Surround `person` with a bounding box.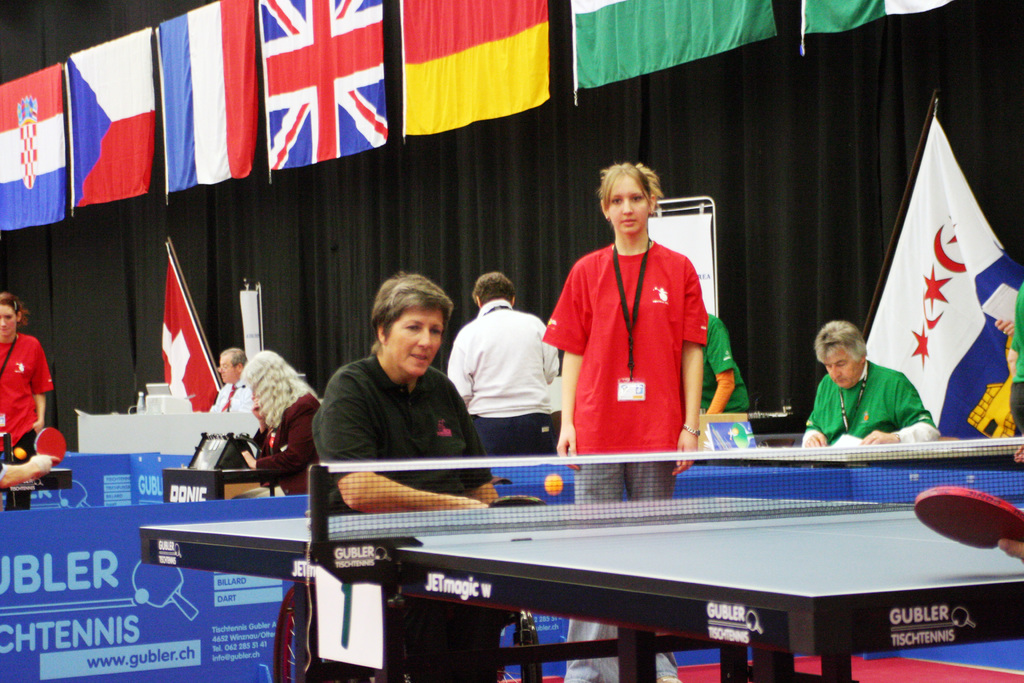
region(990, 309, 1016, 377).
